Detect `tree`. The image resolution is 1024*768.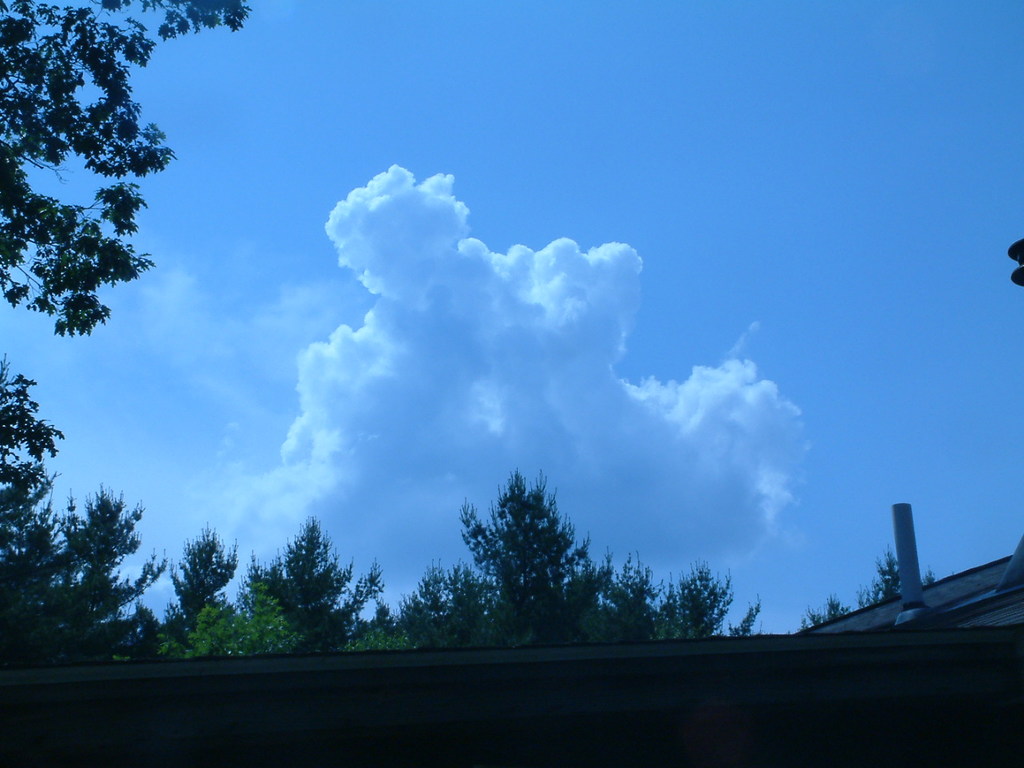
bbox(0, 0, 259, 343).
